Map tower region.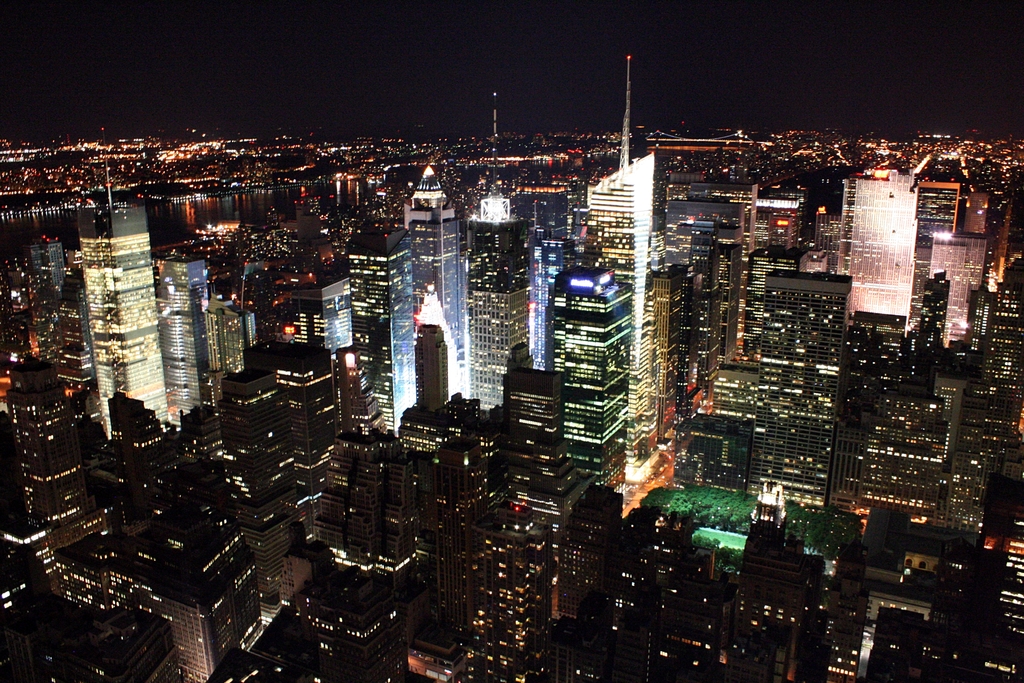
Mapped to box=[11, 423, 1007, 682].
